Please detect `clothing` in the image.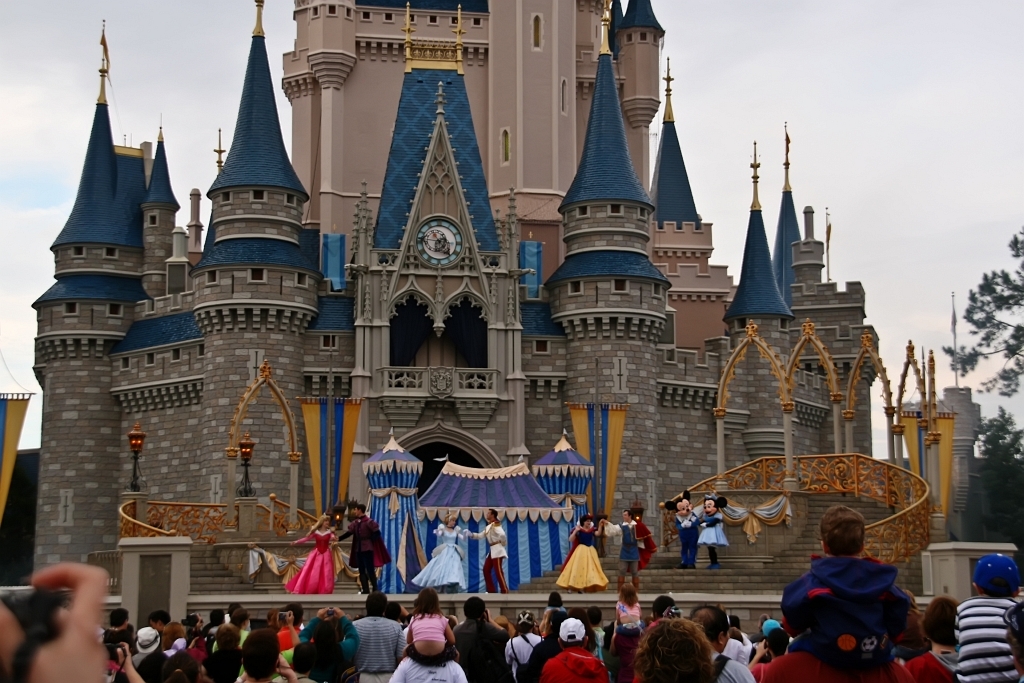
696, 506, 726, 552.
